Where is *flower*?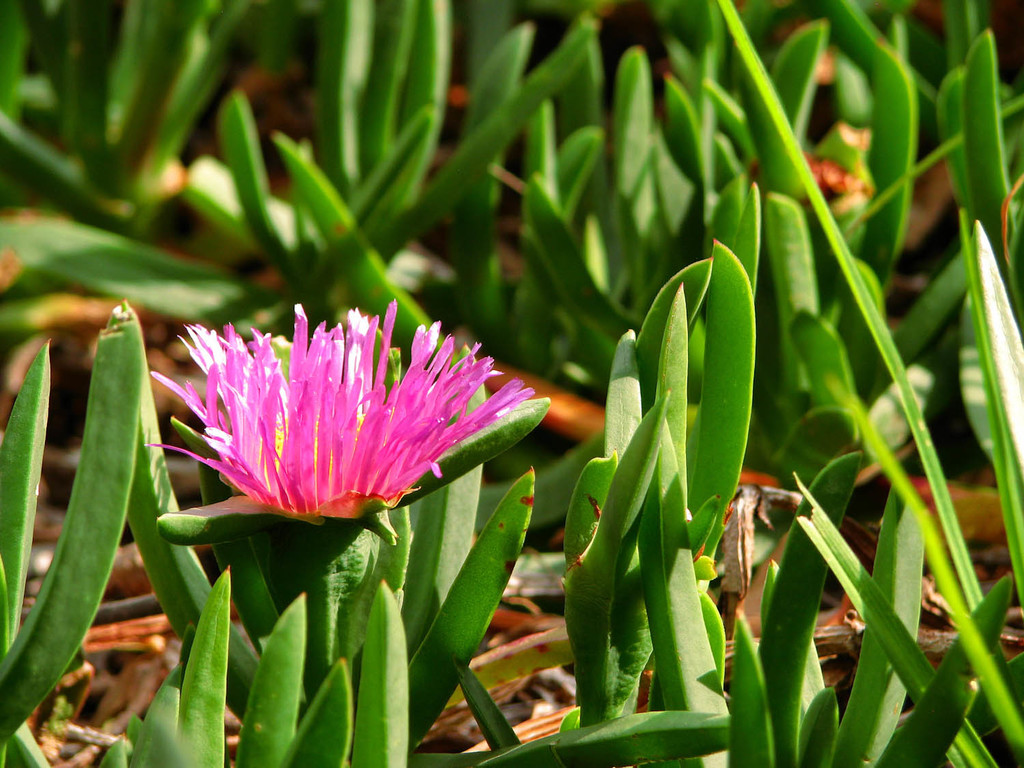
locate(165, 310, 530, 545).
